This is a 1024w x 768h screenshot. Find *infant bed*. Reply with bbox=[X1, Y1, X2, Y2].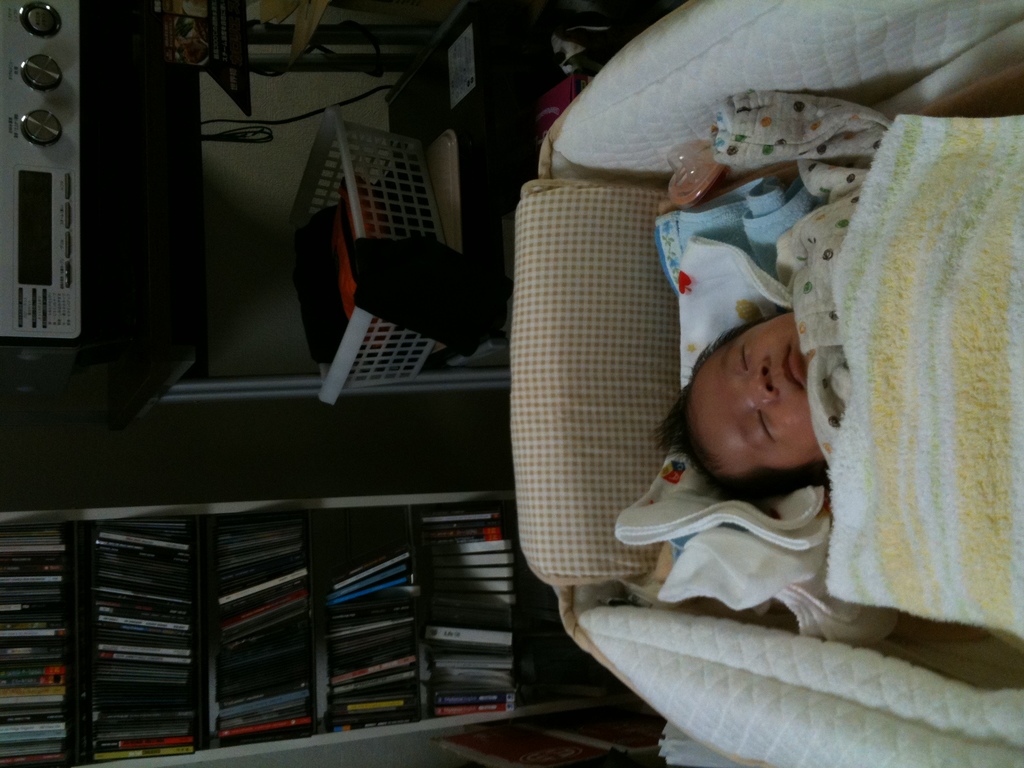
bbox=[516, 0, 1023, 767].
